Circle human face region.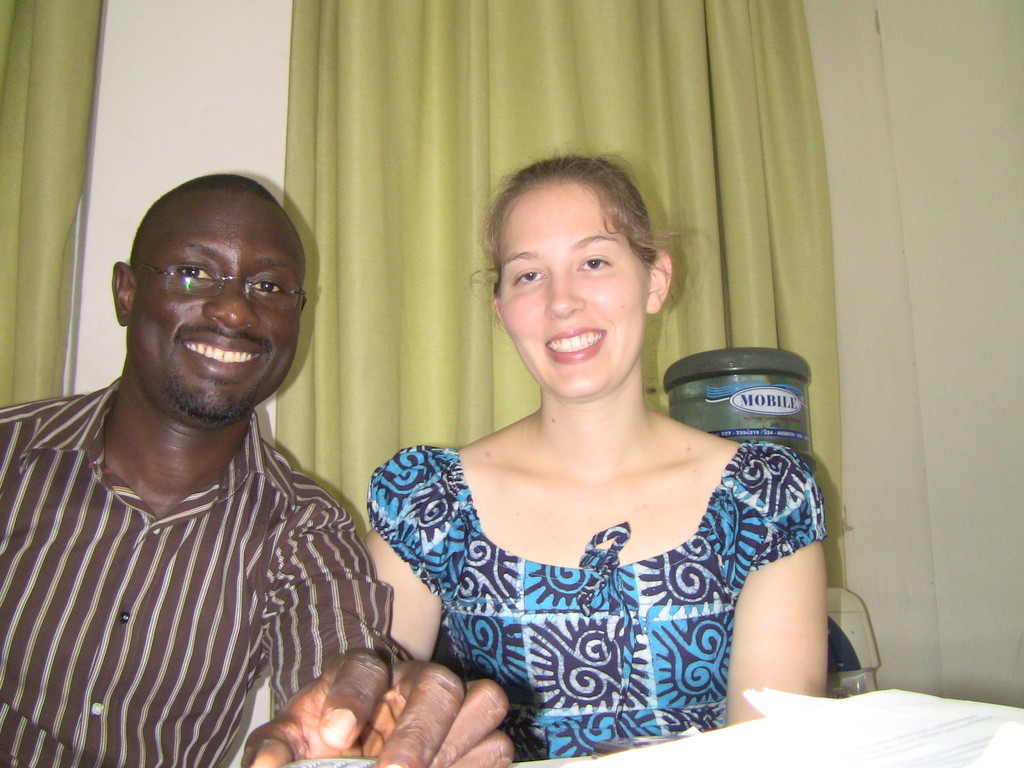
Region: 504:182:651:401.
